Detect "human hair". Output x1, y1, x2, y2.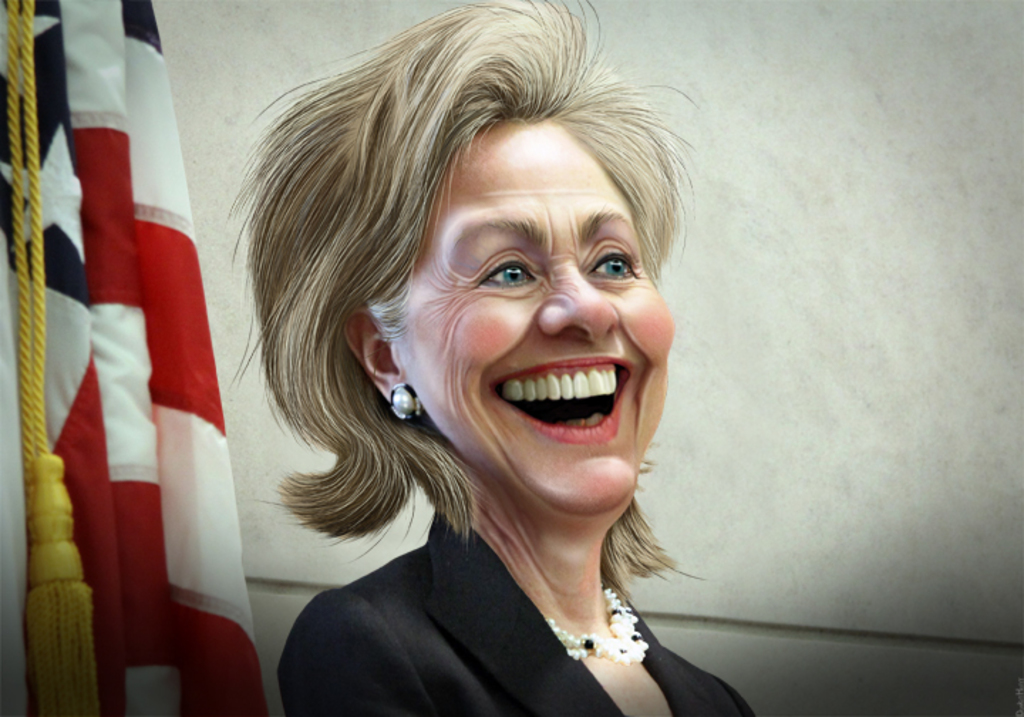
223, 6, 705, 649.
